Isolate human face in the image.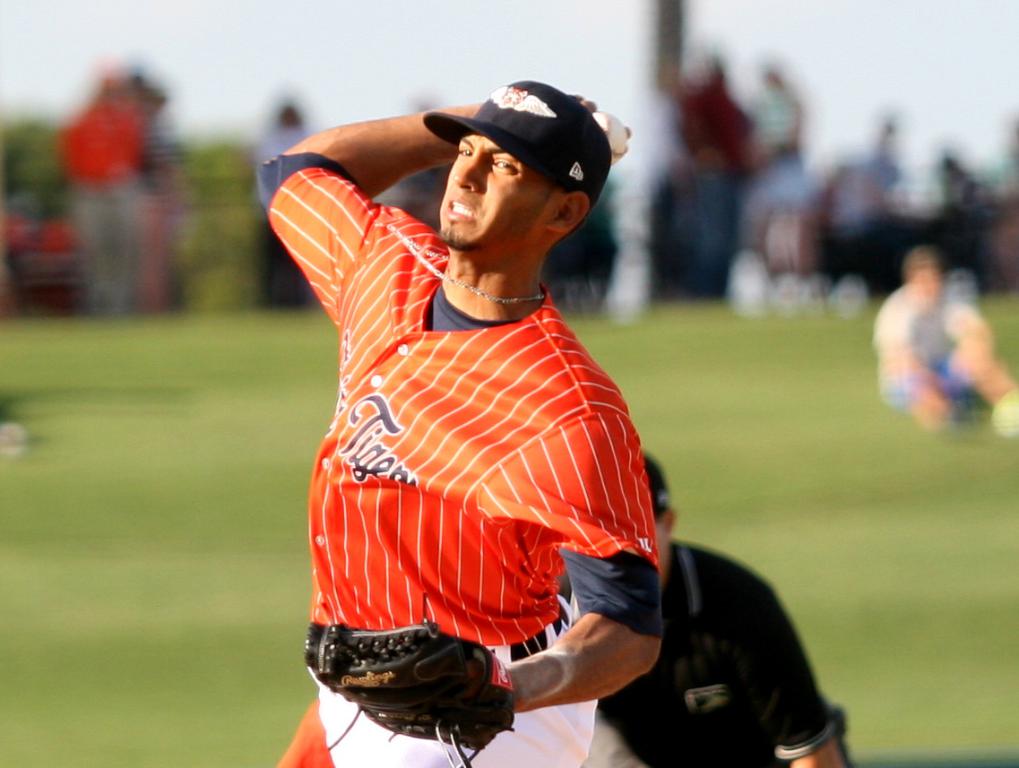
Isolated region: 439:138:566:249.
